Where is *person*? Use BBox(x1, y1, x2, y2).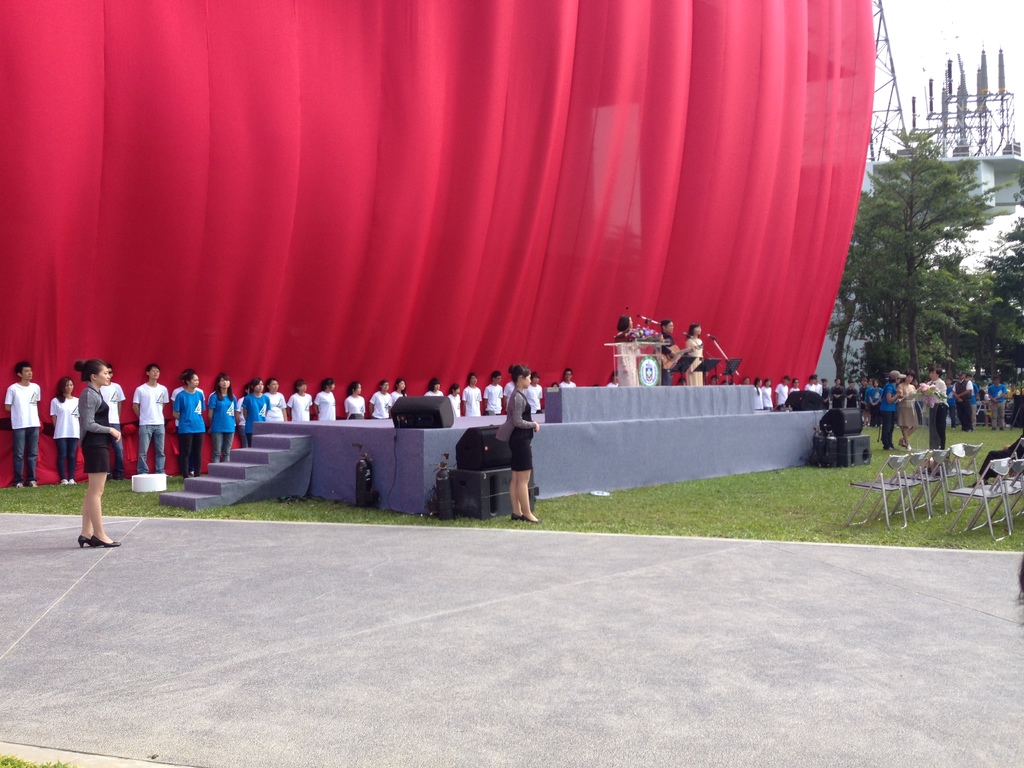
BBox(659, 319, 673, 385).
